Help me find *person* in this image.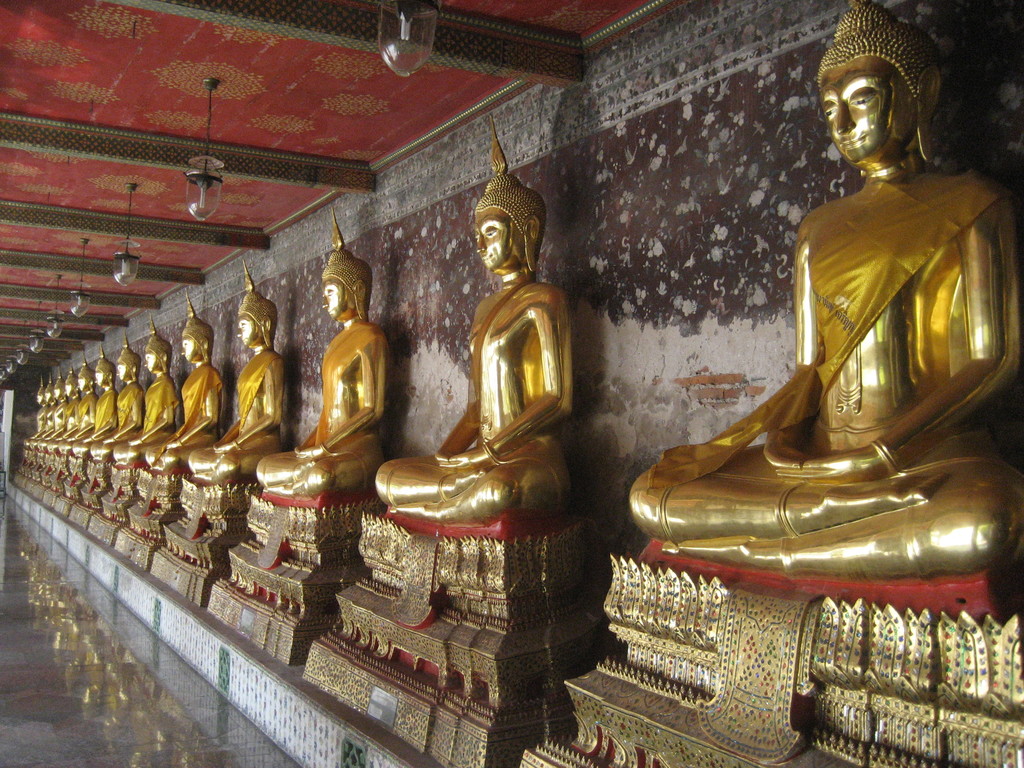
Found it: {"left": 113, "top": 320, "right": 177, "bottom": 460}.
